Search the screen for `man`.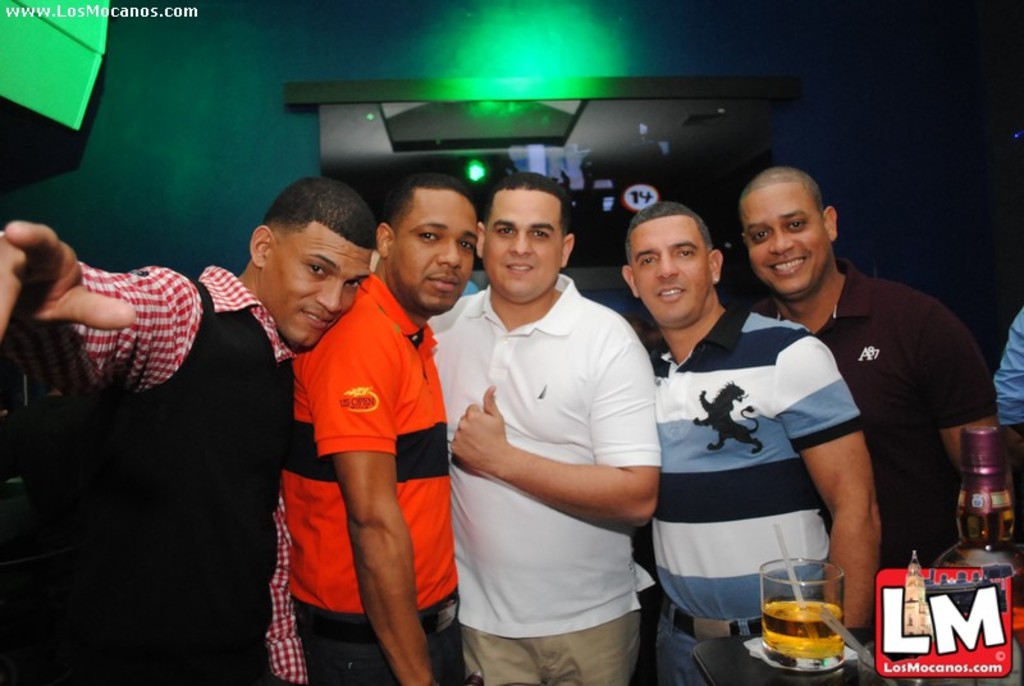
Found at BBox(278, 170, 476, 685).
